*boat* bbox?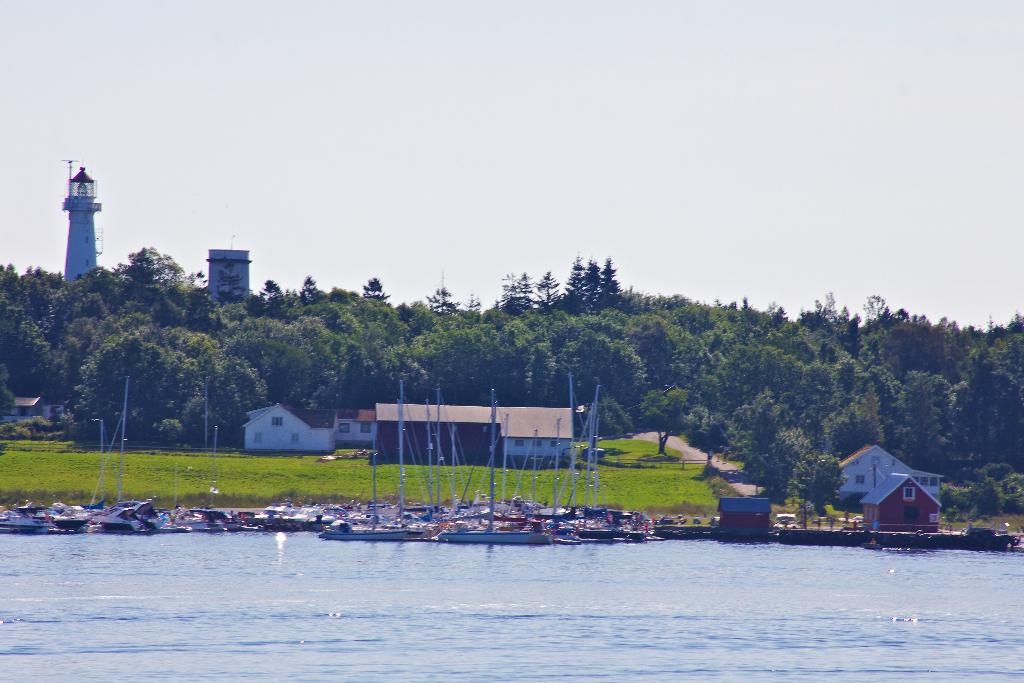
rect(437, 392, 550, 543)
